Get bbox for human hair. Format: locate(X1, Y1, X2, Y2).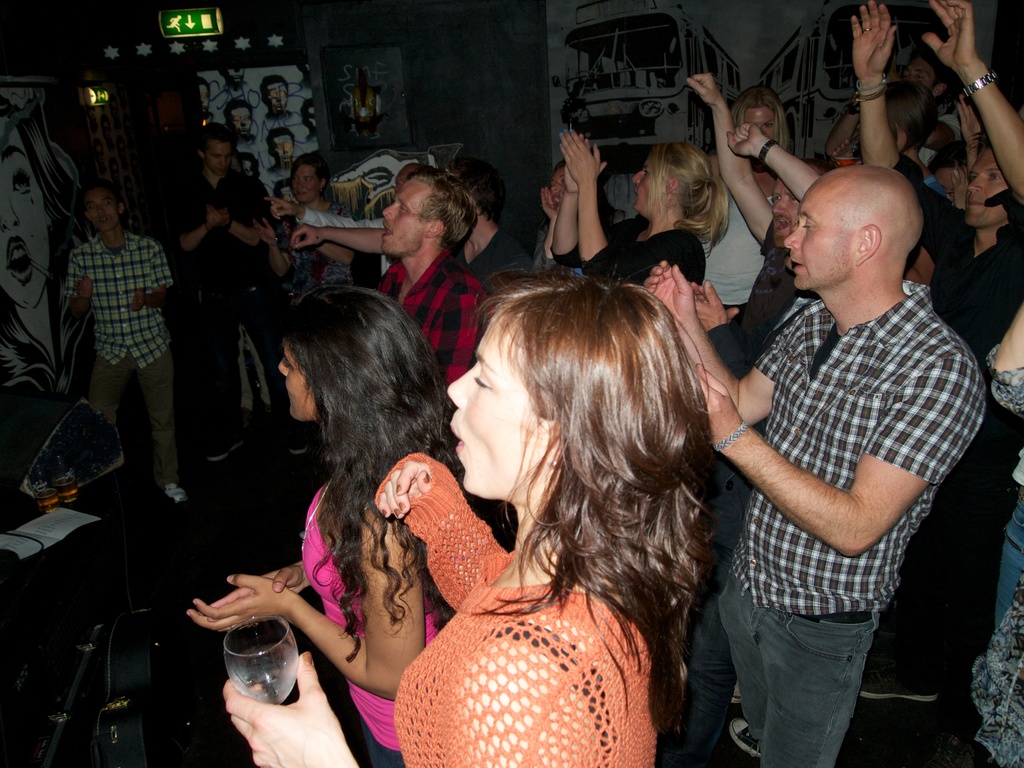
locate(223, 105, 255, 114).
